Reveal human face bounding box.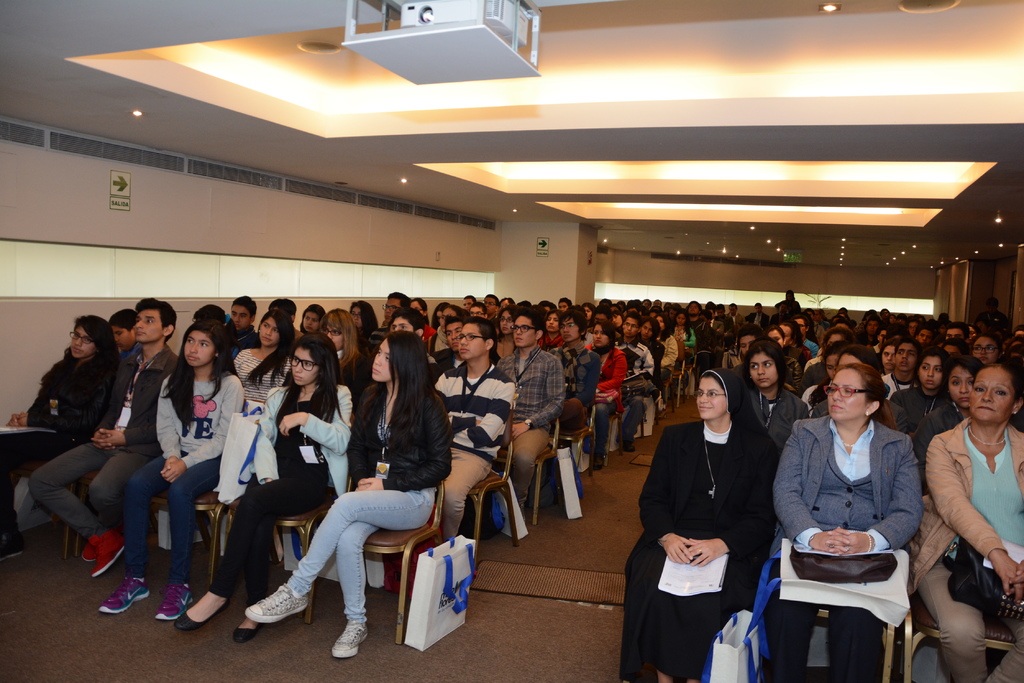
Revealed: x1=752, y1=353, x2=778, y2=388.
